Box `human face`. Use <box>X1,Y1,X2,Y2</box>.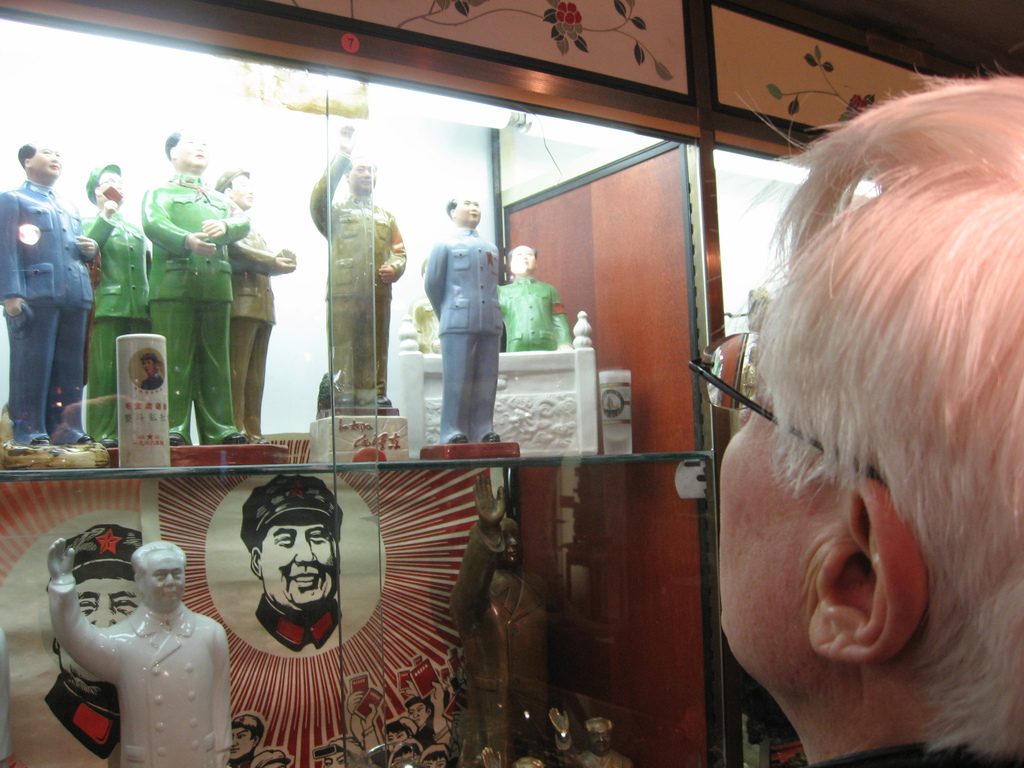
<box>100,168,121,211</box>.
